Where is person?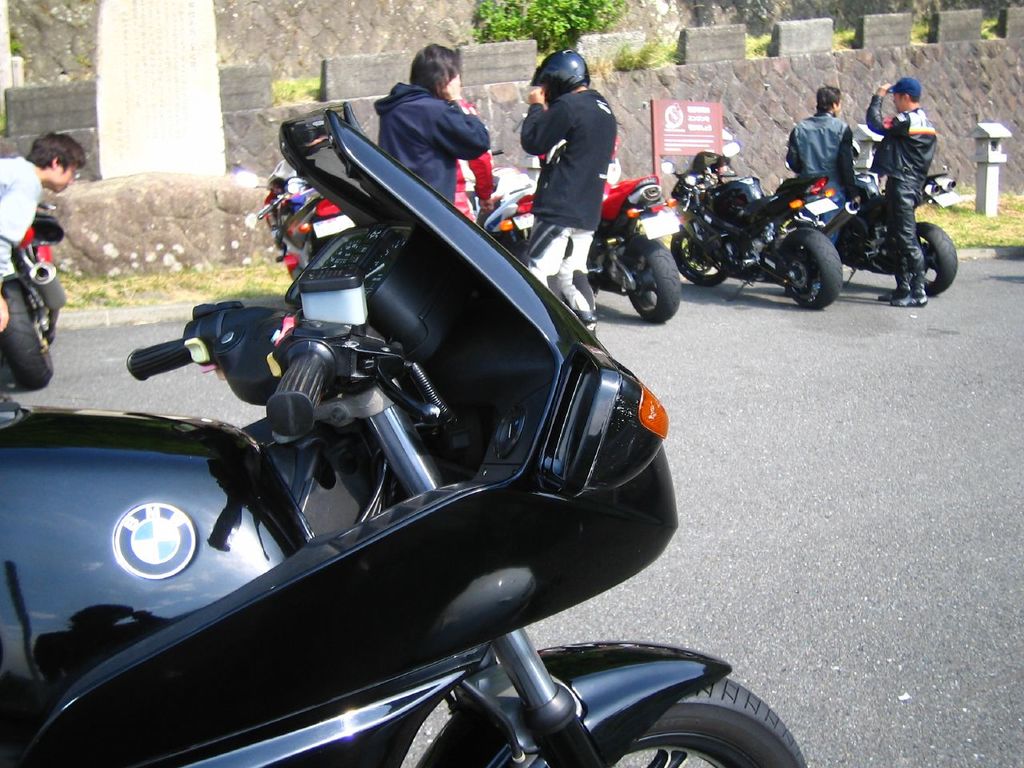
detection(0, 130, 88, 333).
